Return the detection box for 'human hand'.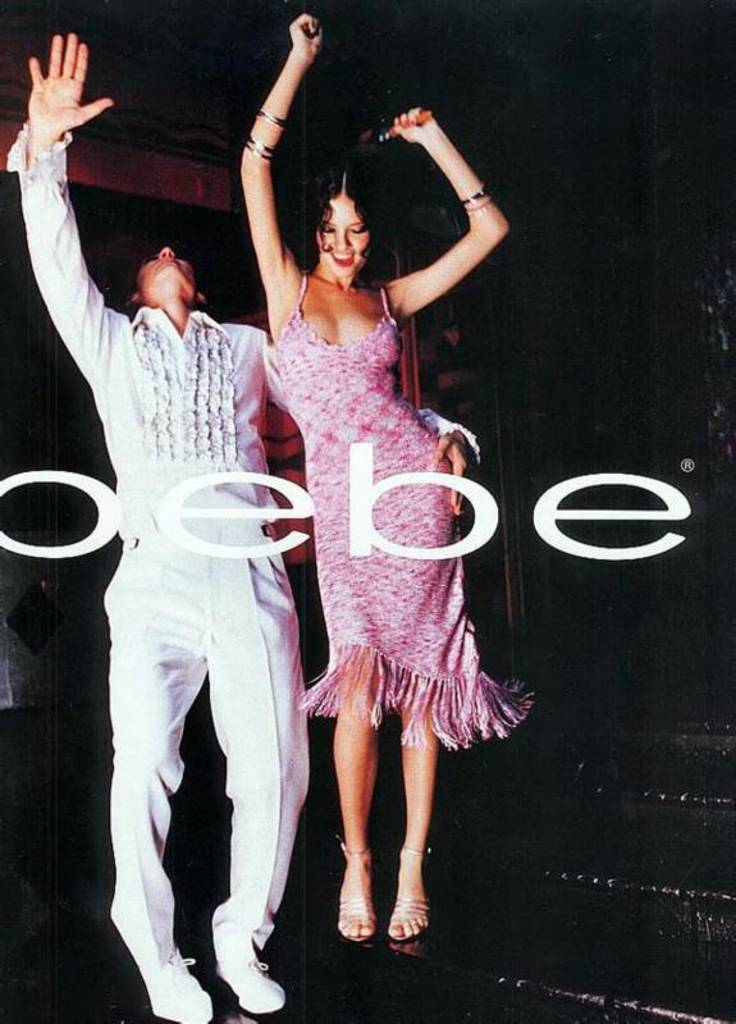
{"left": 287, "top": 12, "right": 324, "bottom": 56}.
